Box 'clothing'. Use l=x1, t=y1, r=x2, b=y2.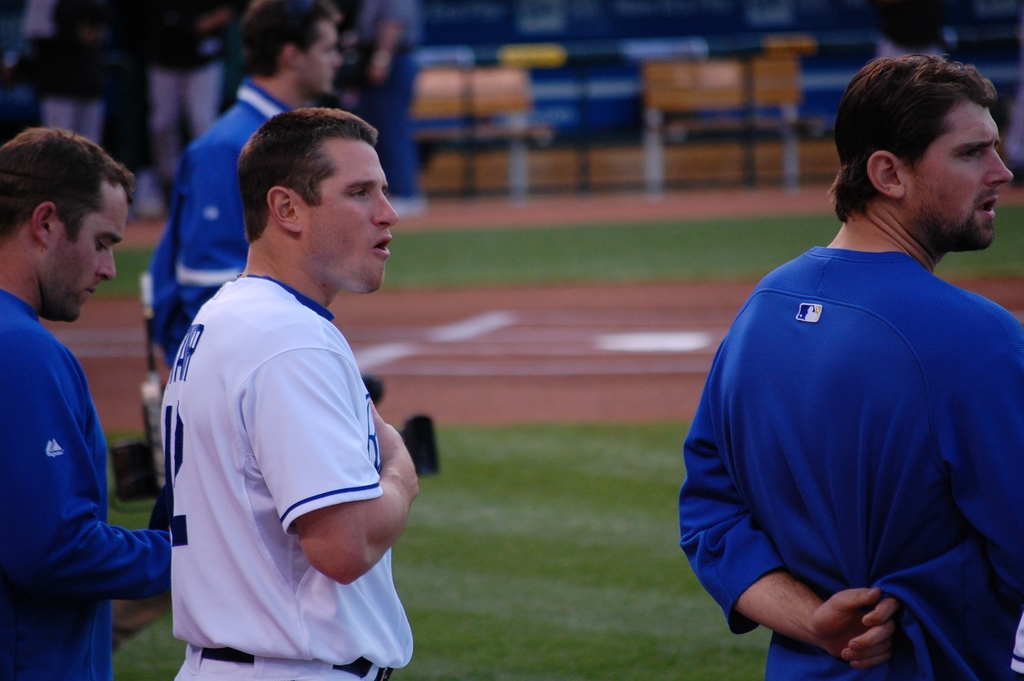
l=680, t=254, r=1023, b=680.
